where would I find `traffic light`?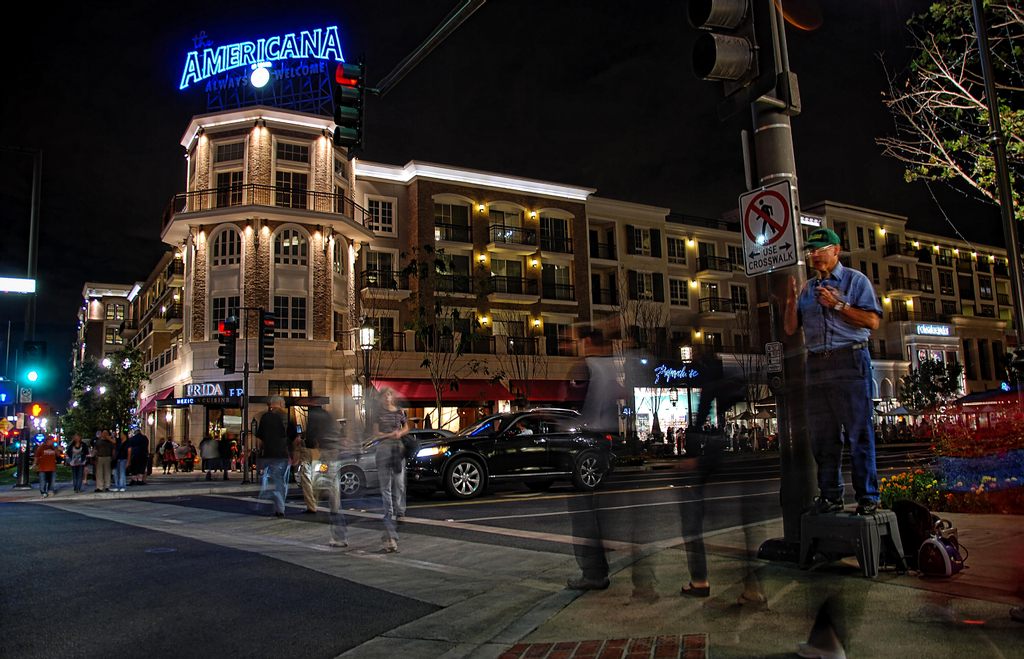
At x1=689 y1=0 x2=780 y2=122.
